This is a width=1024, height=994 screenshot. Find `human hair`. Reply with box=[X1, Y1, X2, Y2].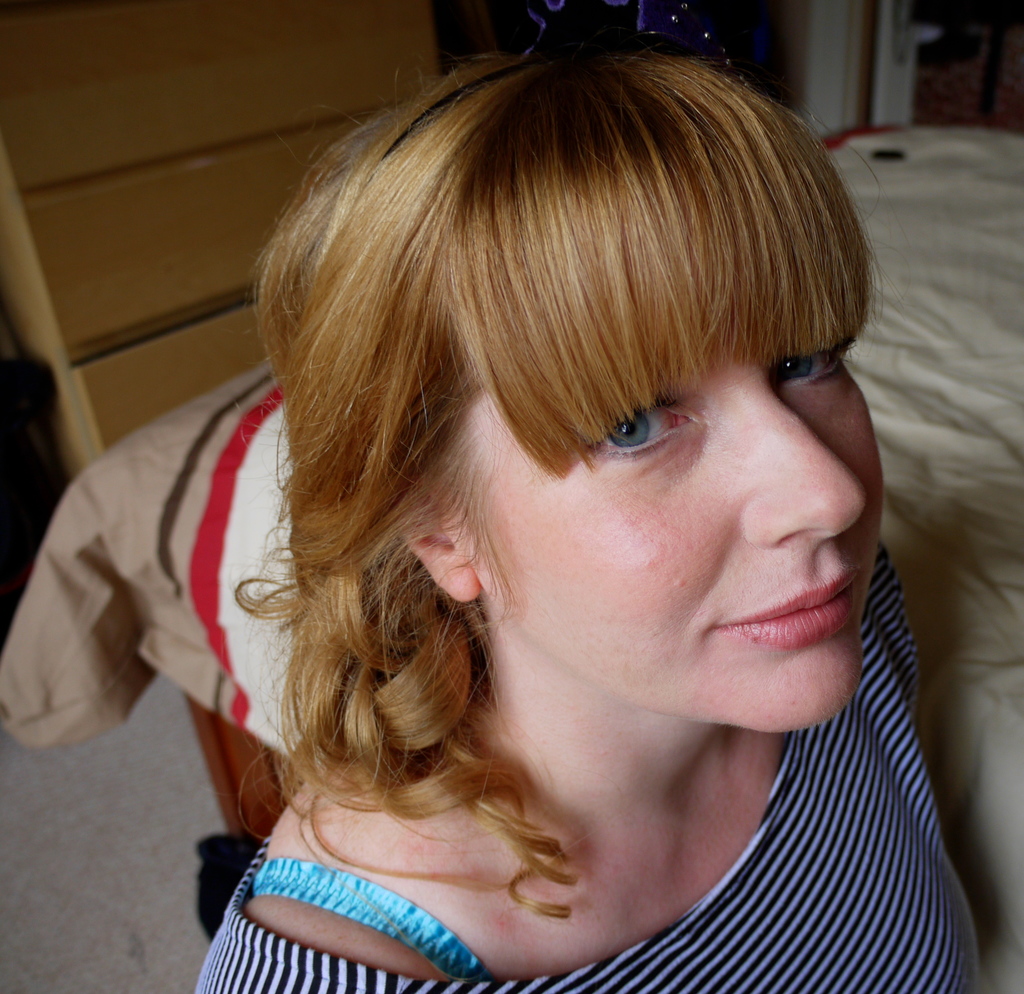
box=[226, 7, 881, 924].
